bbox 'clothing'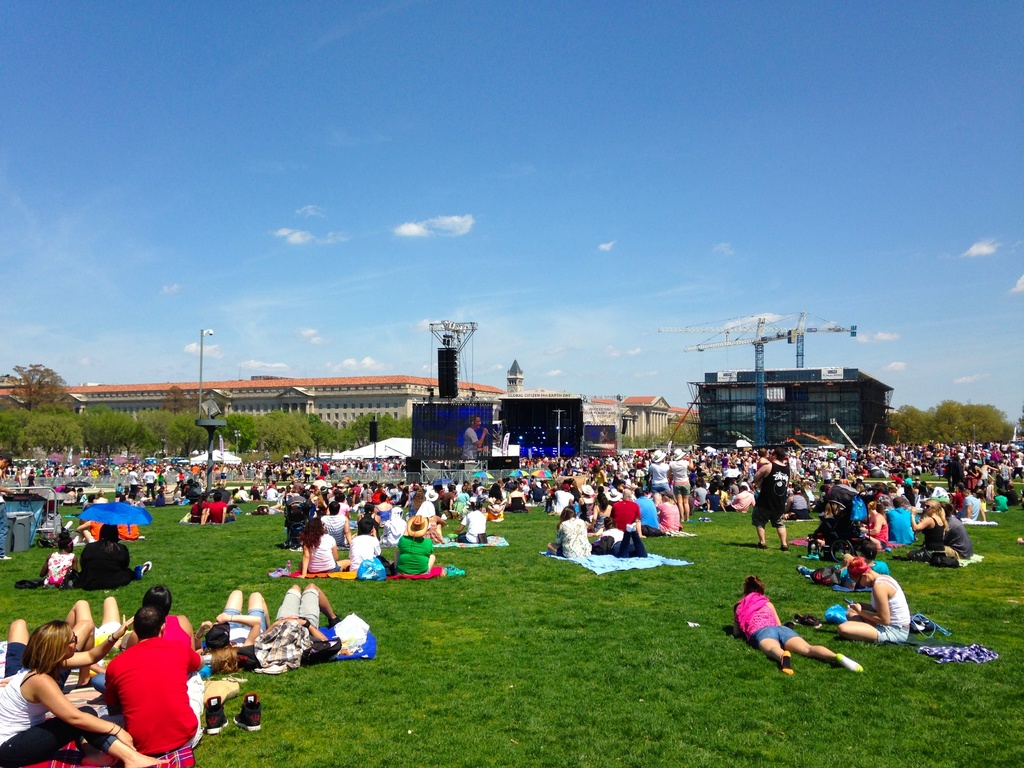
bbox(733, 589, 801, 647)
